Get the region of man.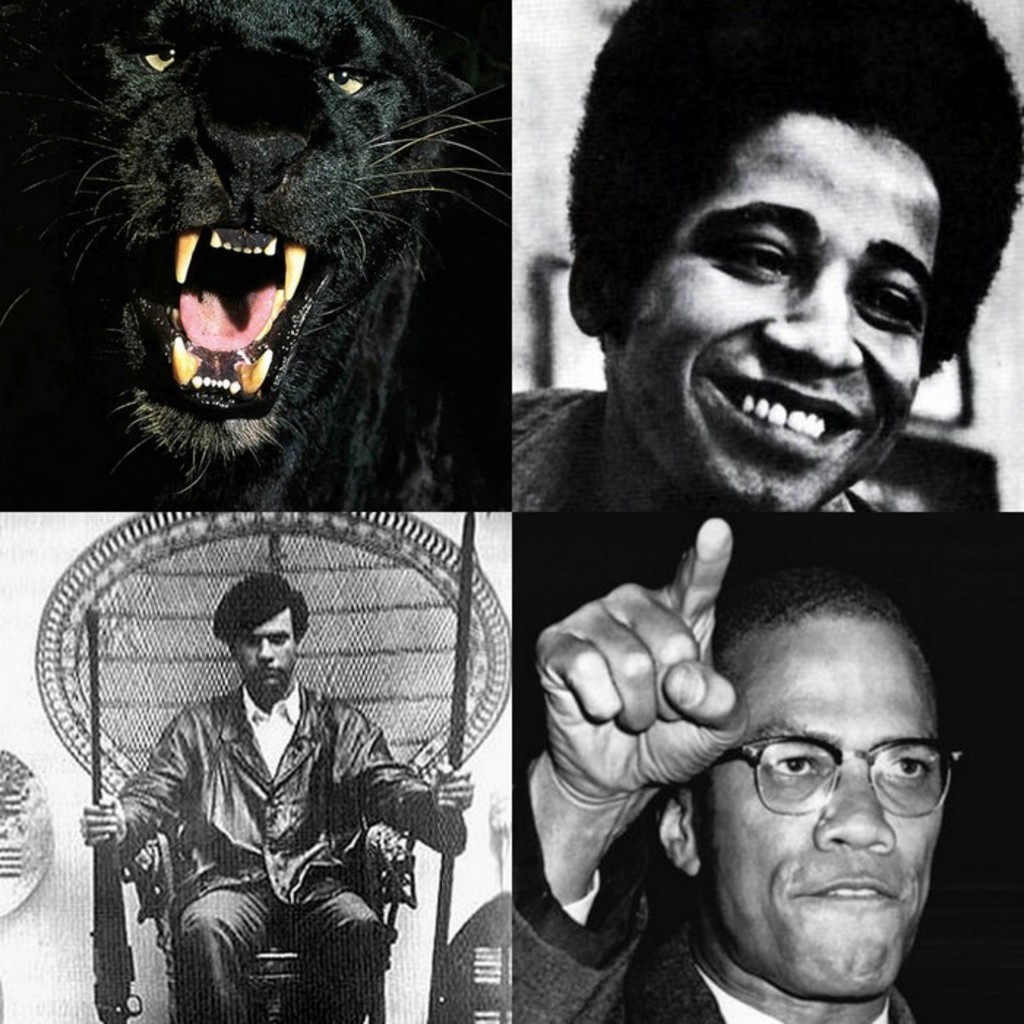
bbox=[509, 0, 1023, 522].
